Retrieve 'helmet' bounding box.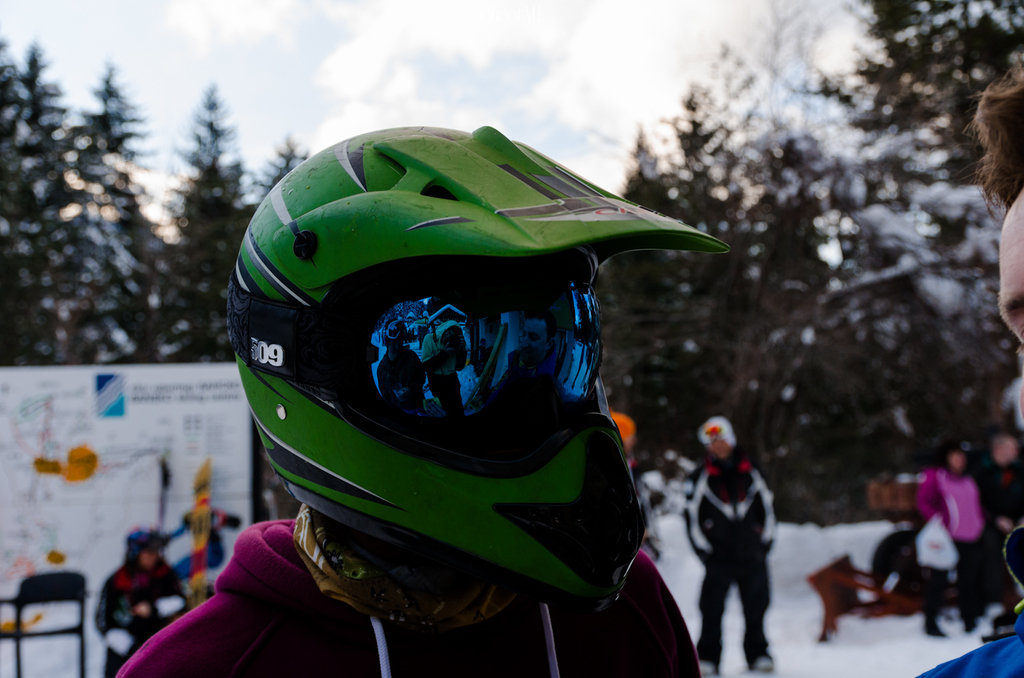
Bounding box: rect(129, 532, 162, 567).
